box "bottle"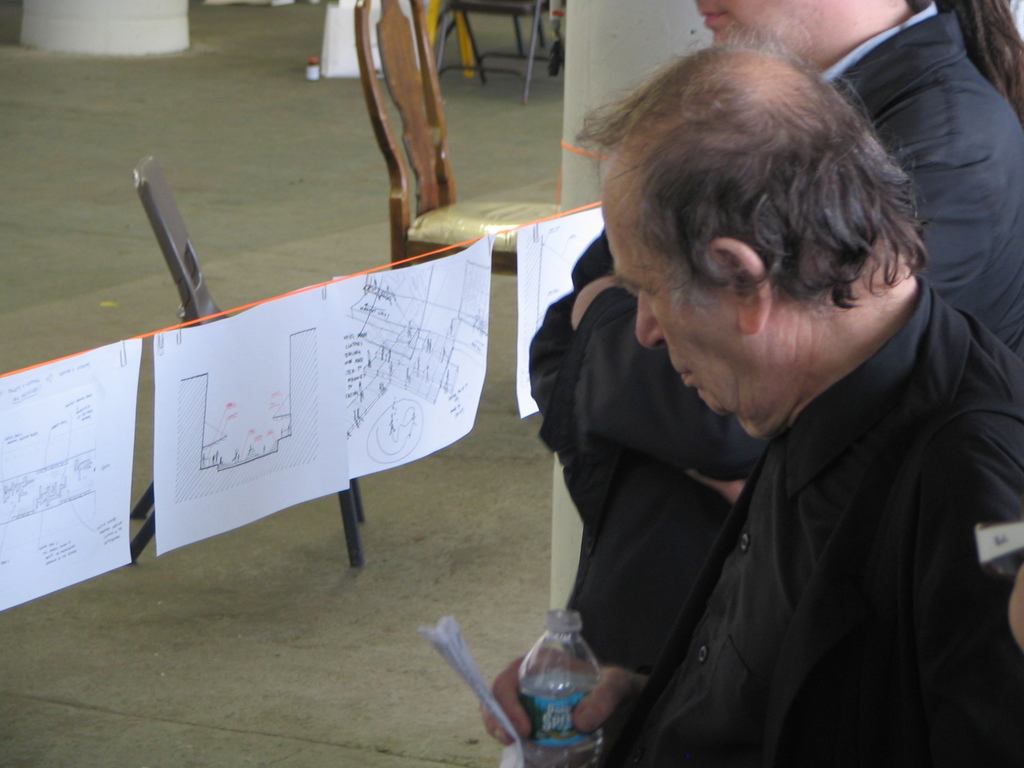
pyautogui.locateOnScreen(495, 616, 609, 757)
